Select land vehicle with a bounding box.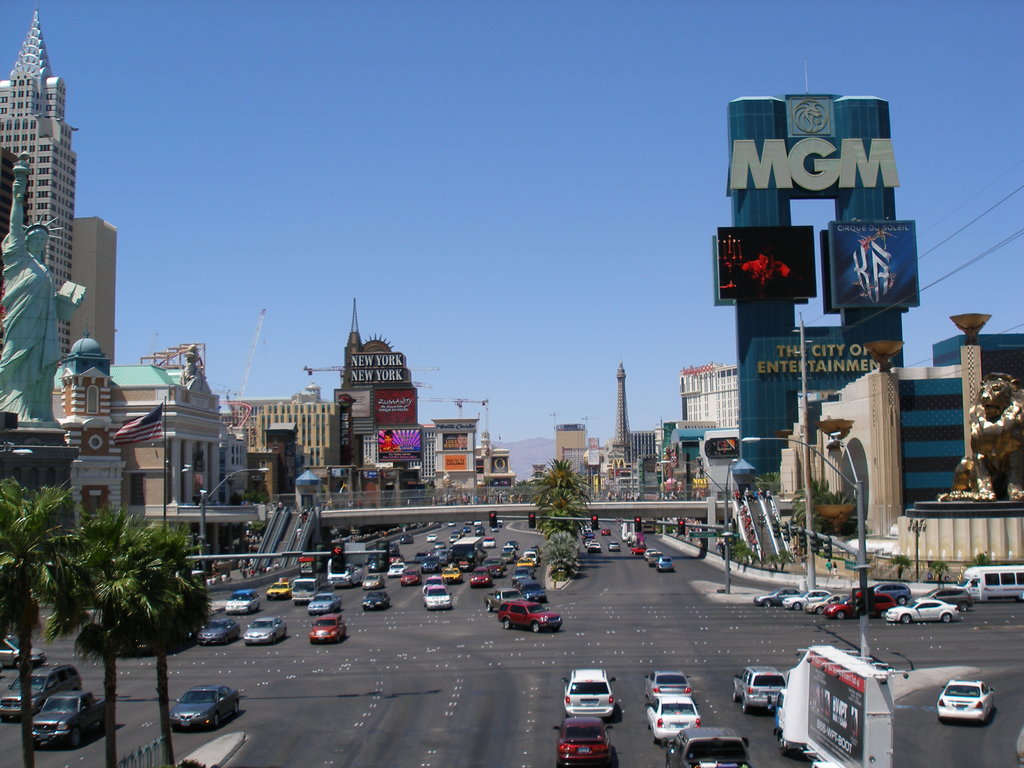
rect(426, 586, 454, 609).
